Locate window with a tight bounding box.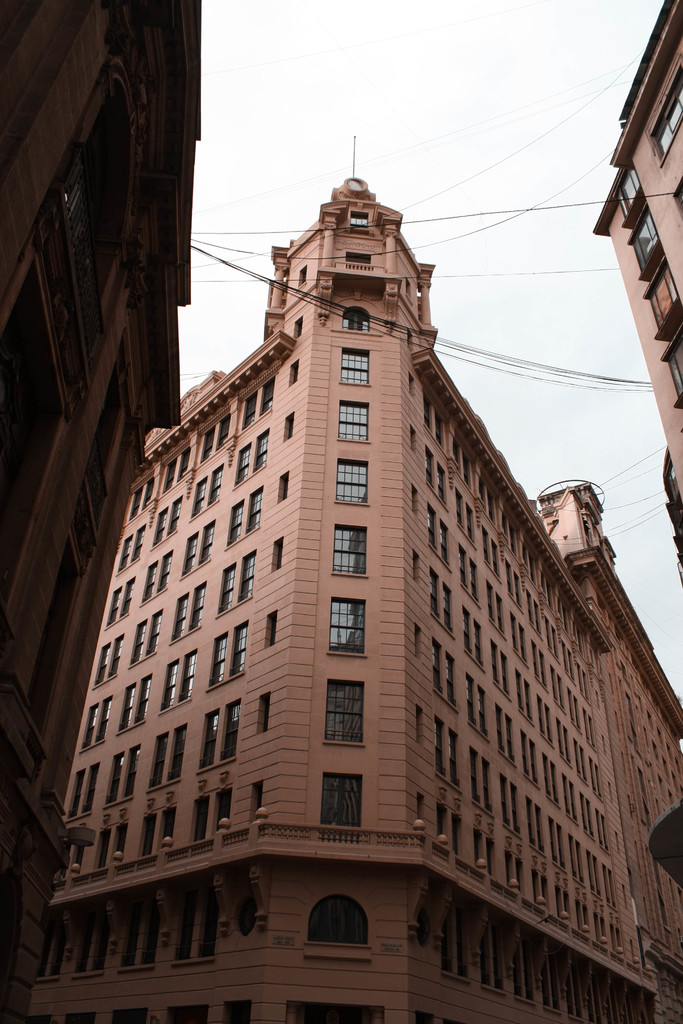
region(332, 525, 365, 580).
